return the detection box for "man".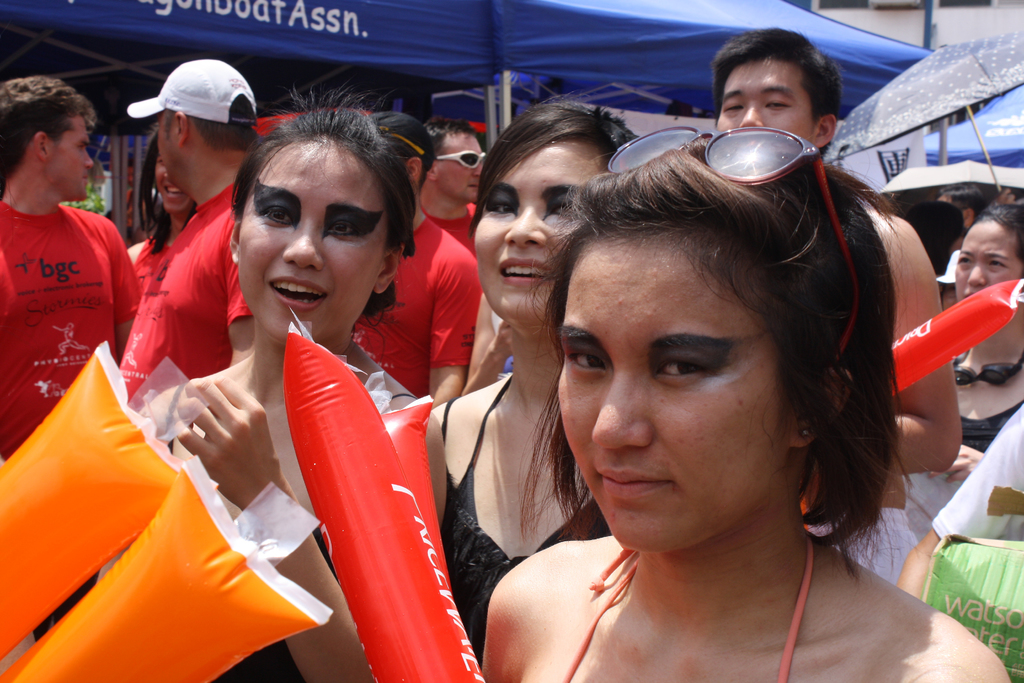
(left=355, top=111, right=480, bottom=400).
